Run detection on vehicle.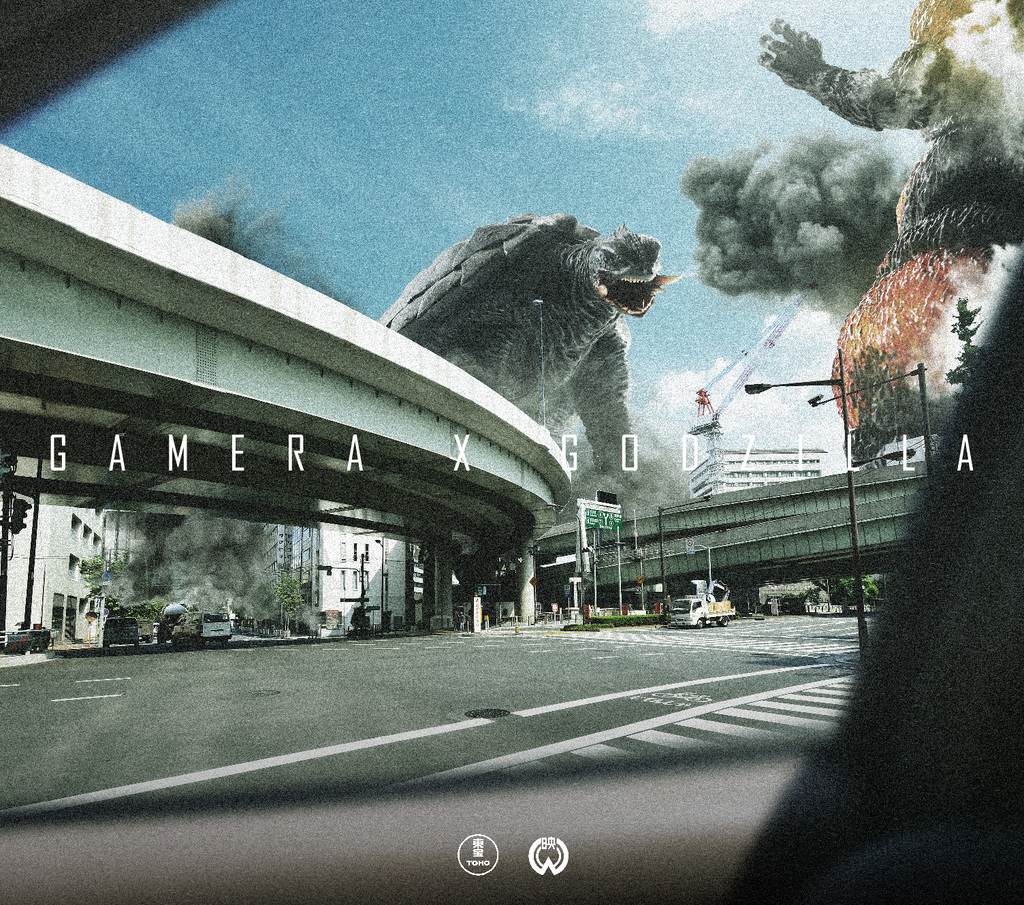
Result: x1=669, y1=591, x2=739, y2=626.
